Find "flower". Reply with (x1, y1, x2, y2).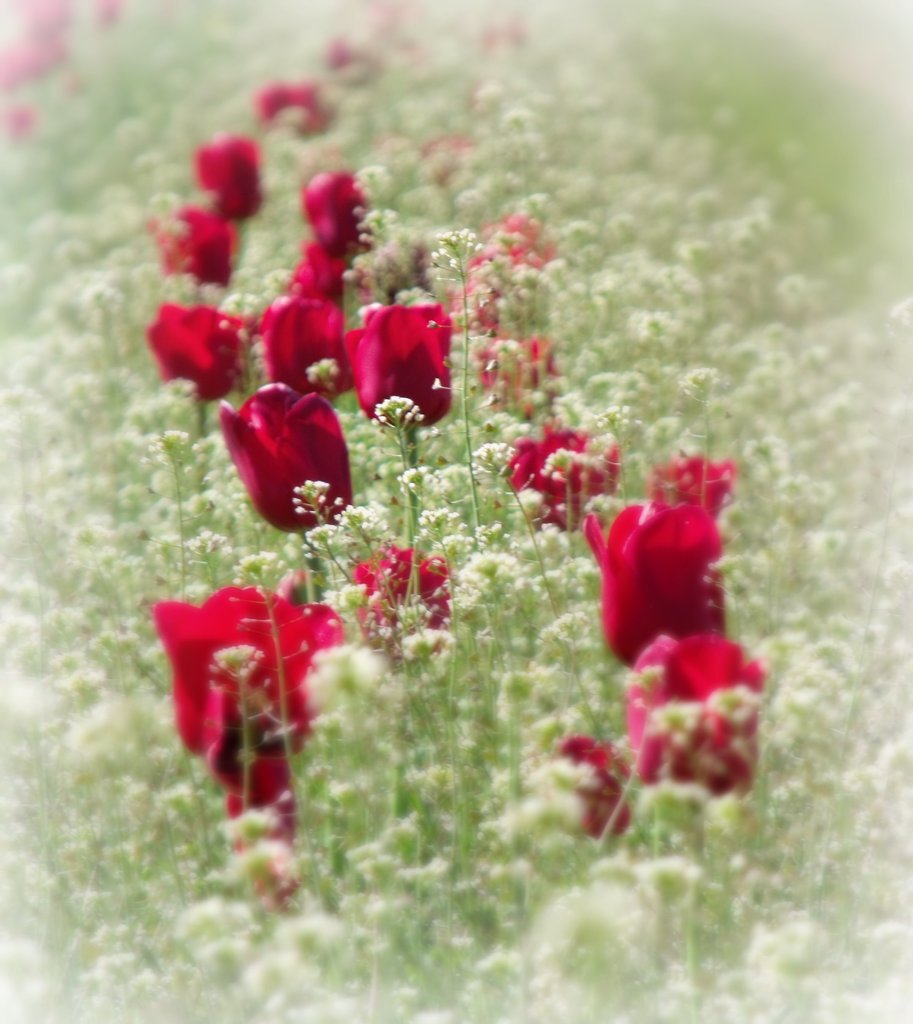
(467, 338, 576, 422).
